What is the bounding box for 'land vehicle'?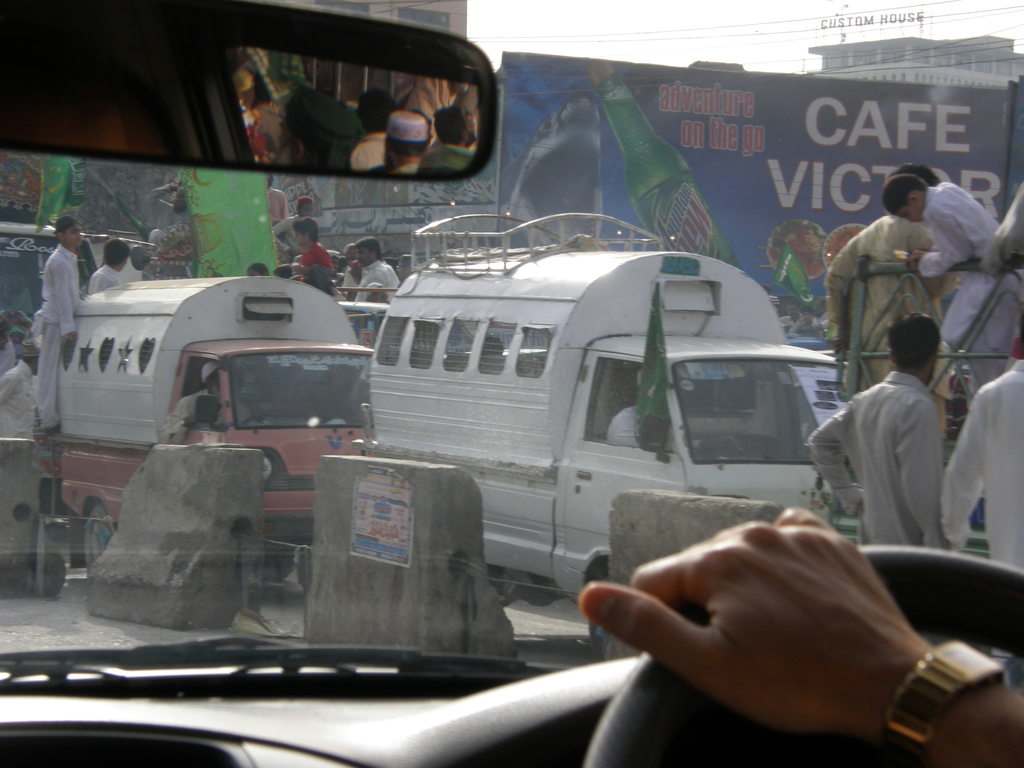
crop(374, 216, 843, 608).
